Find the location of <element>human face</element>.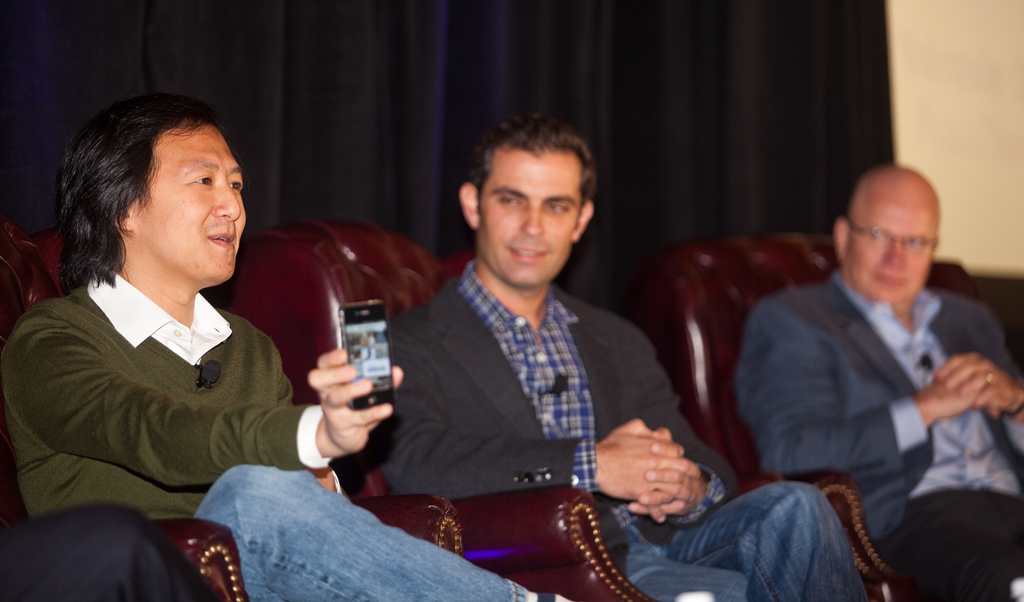
Location: [845, 190, 936, 303].
